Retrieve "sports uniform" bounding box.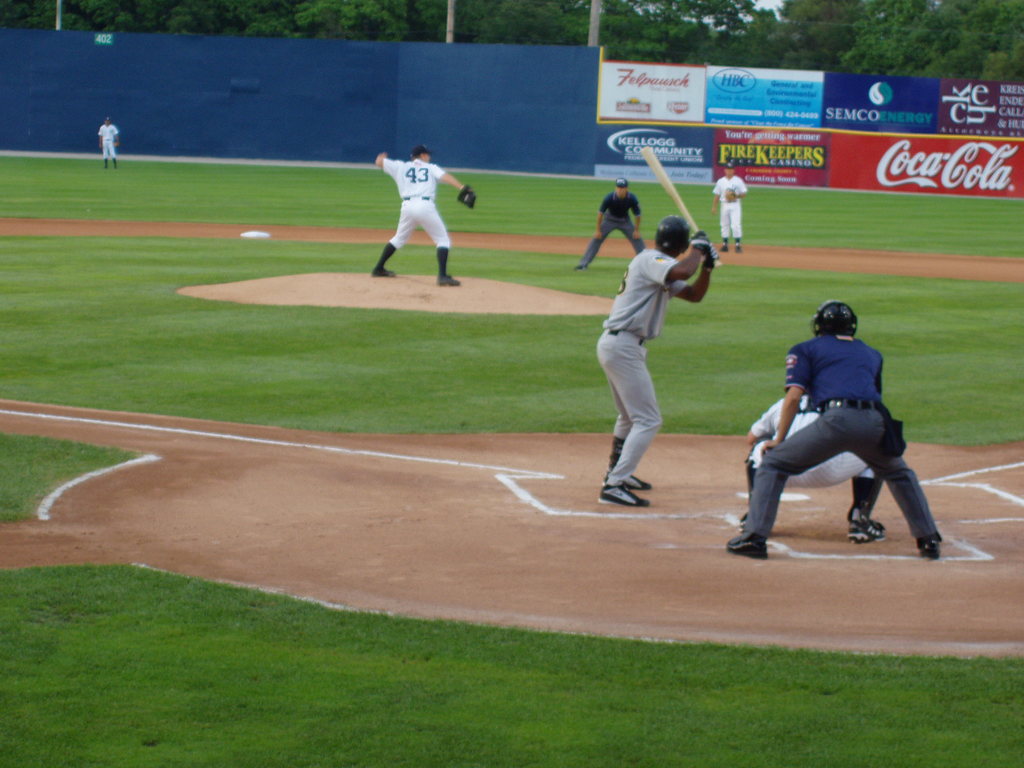
Bounding box: 97 126 116 172.
